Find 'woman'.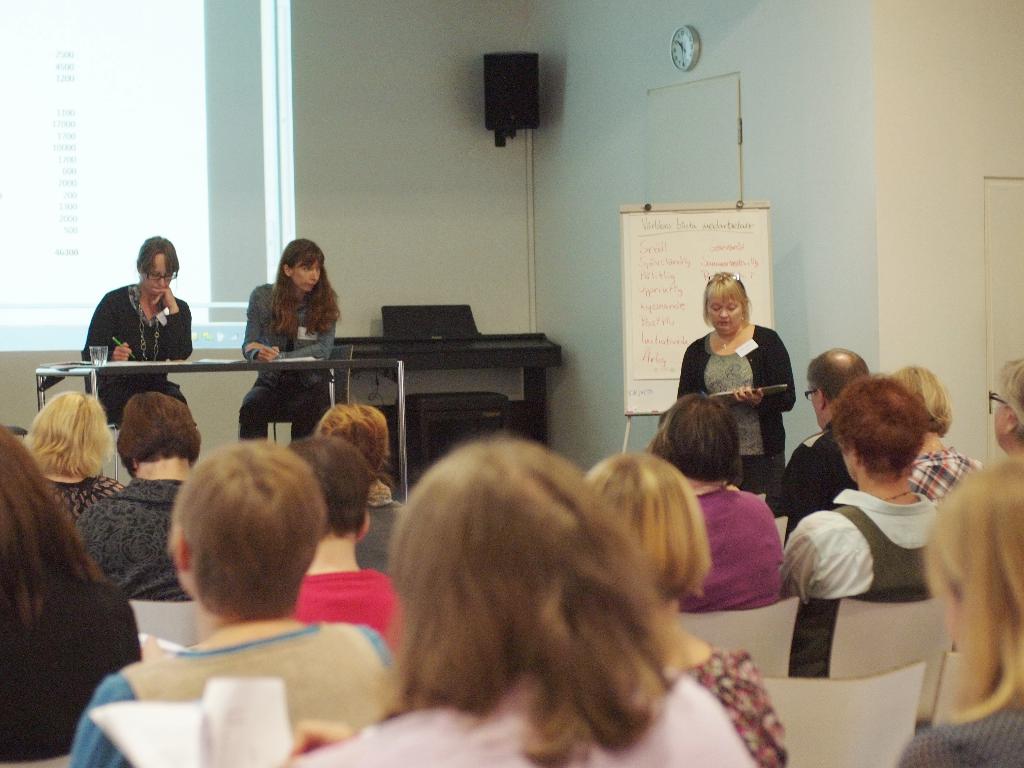
(776, 371, 938, 678).
